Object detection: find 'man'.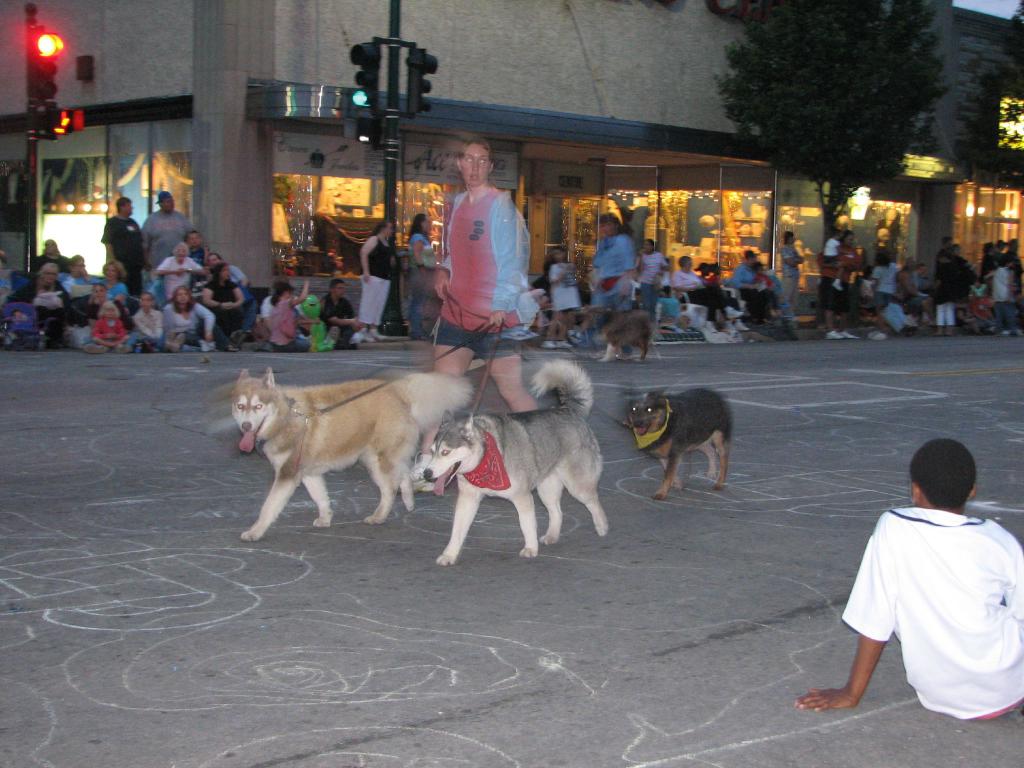
bbox=(935, 236, 954, 282).
